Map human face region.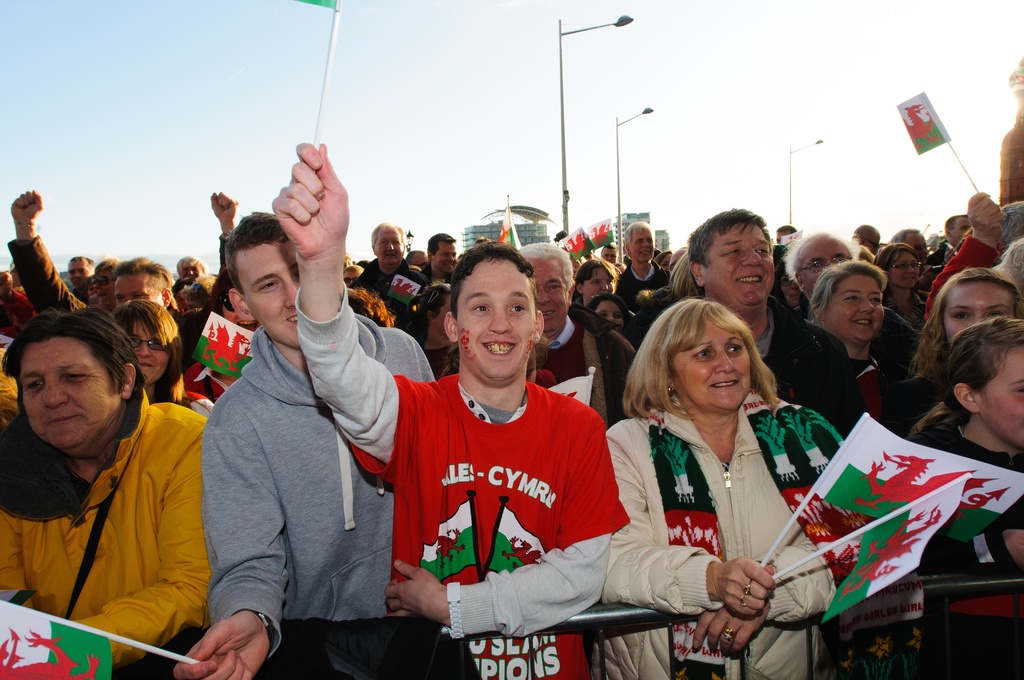
Mapped to bbox(597, 298, 626, 332).
